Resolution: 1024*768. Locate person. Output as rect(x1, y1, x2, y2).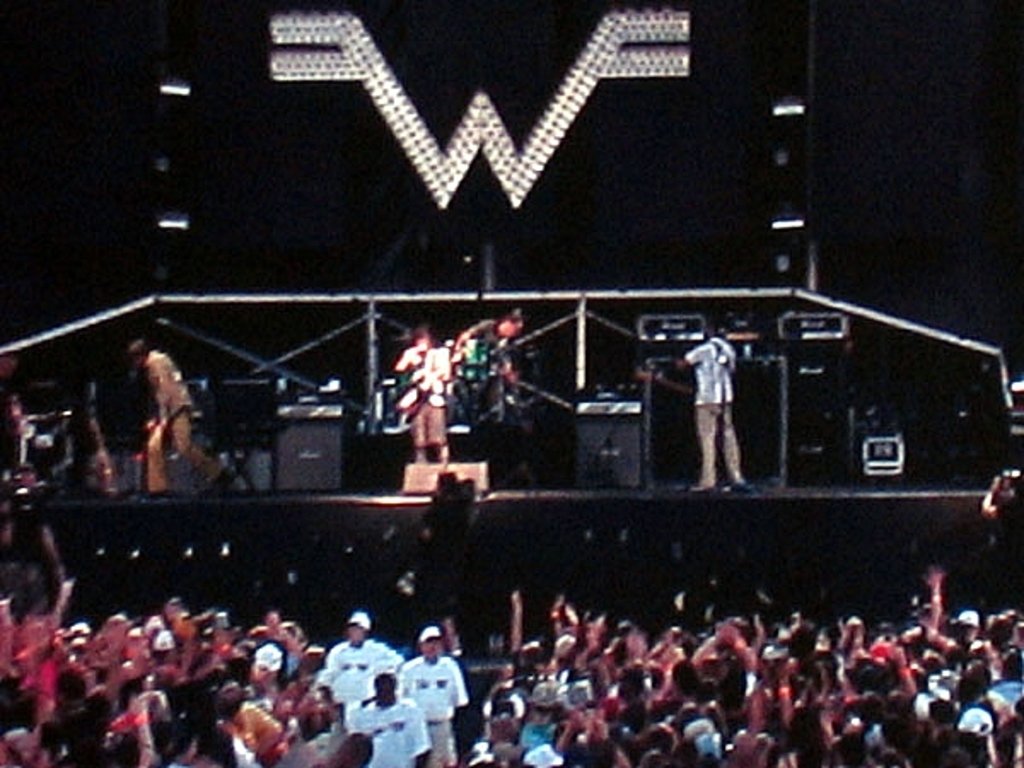
rect(215, 689, 278, 766).
